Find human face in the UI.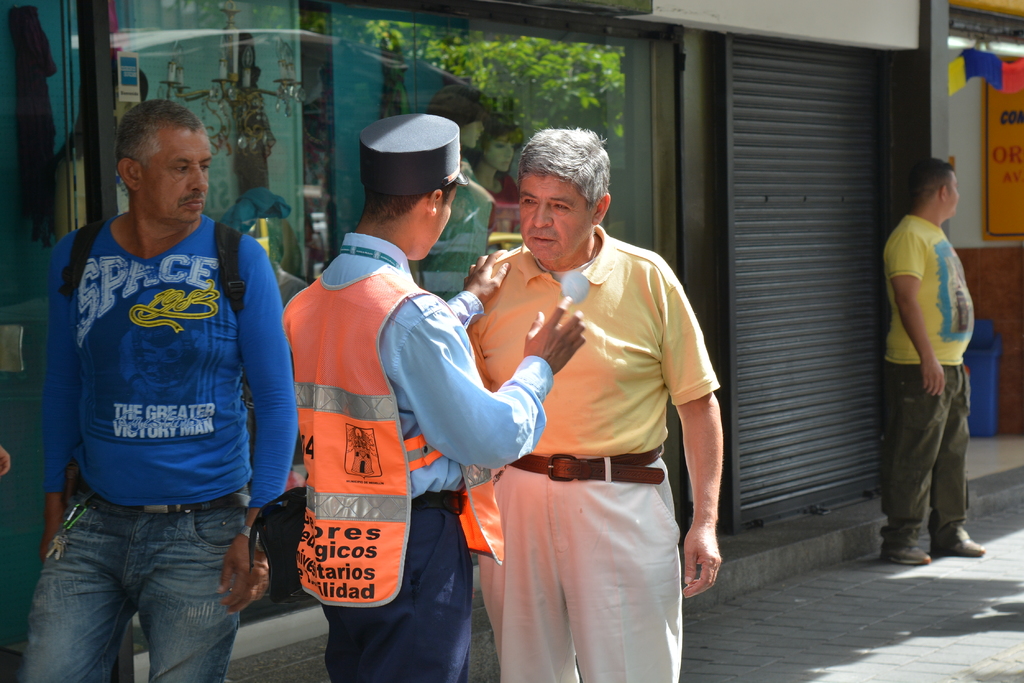
UI element at bbox=(420, 186, 458, 260).
